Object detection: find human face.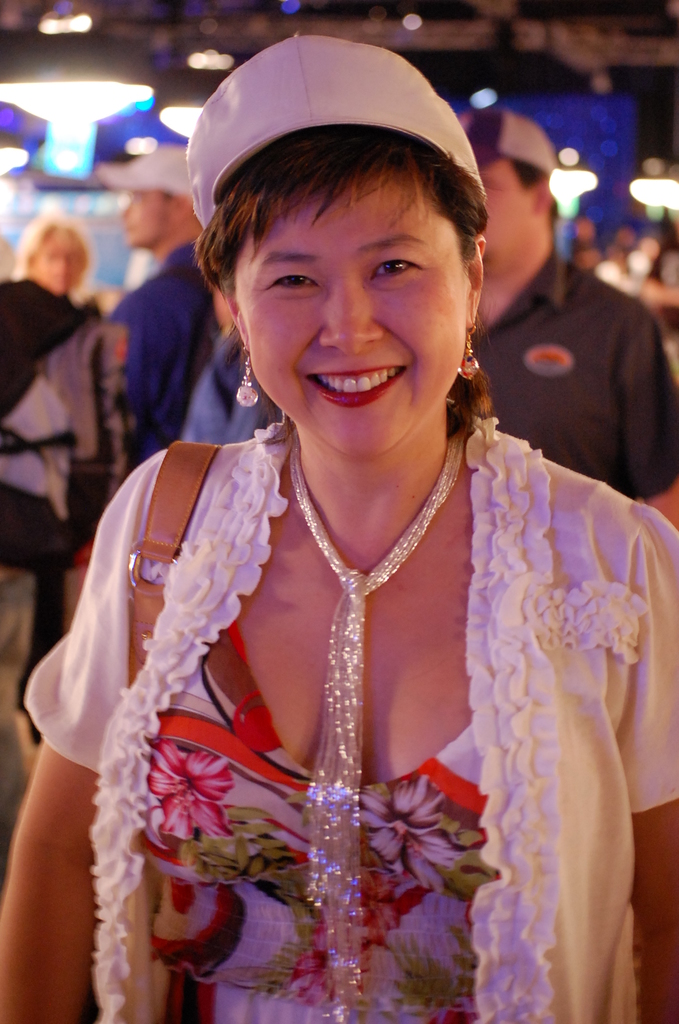
bbox=[113, 183, 166, 241].
